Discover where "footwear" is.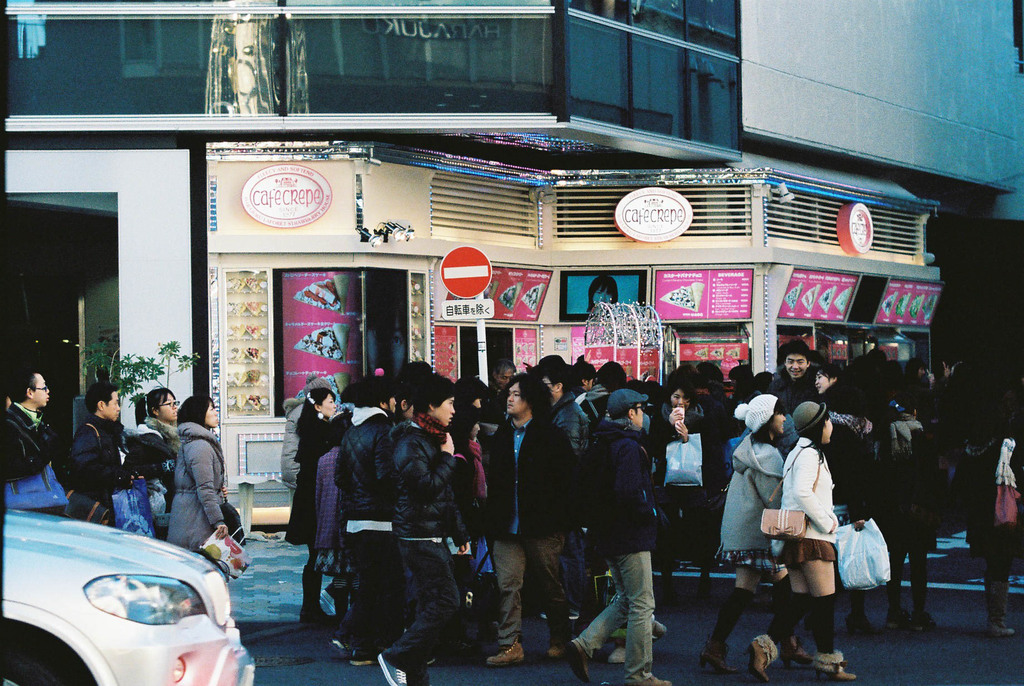
Discovered at rect(486, 637, 528, 668).
